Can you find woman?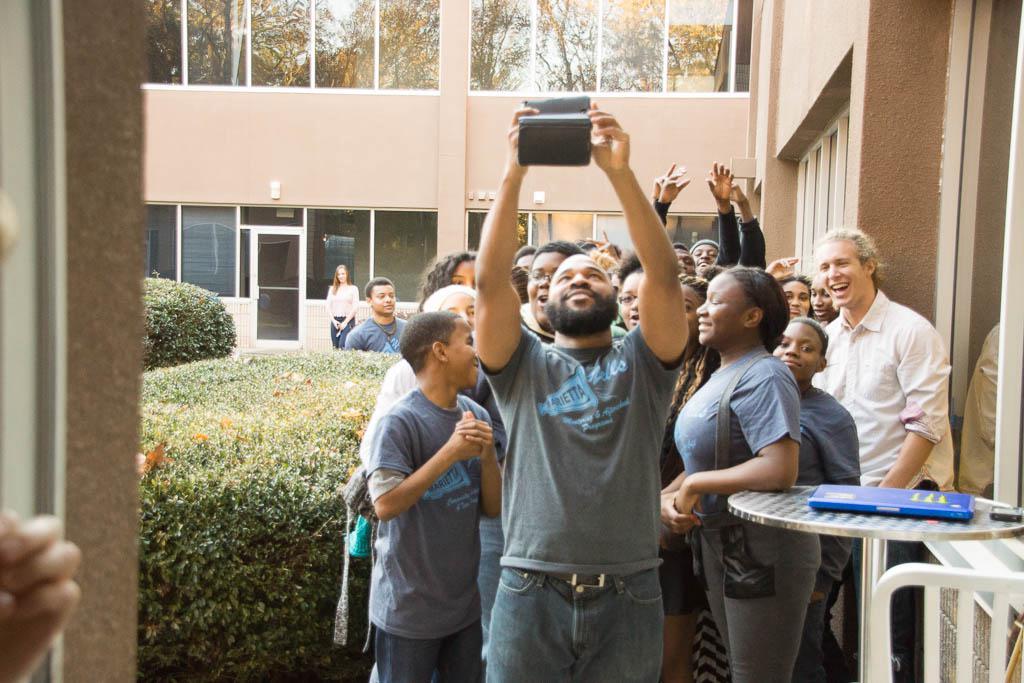
Yes, bounding box: region(324, 264, 356, 349).
